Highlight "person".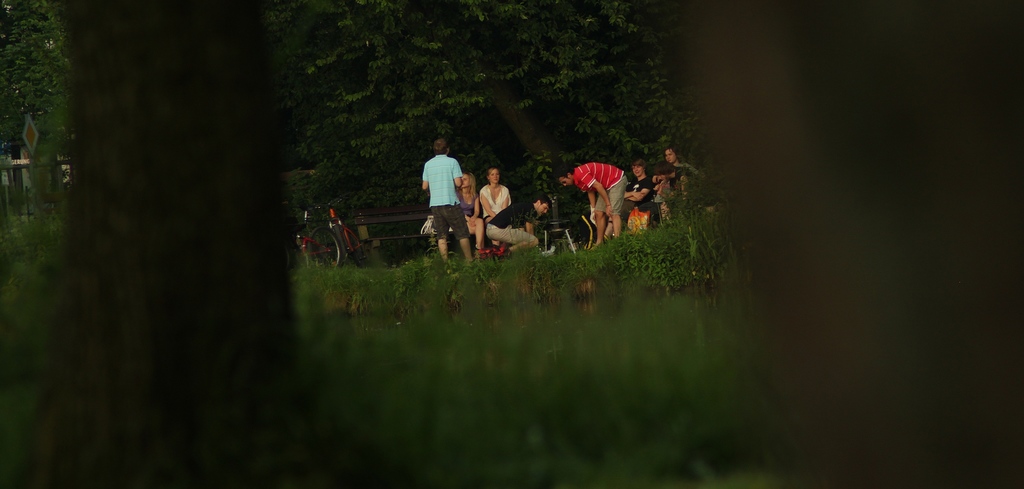
Highlighted region: <region>463, 171, 477, 237</region>.
